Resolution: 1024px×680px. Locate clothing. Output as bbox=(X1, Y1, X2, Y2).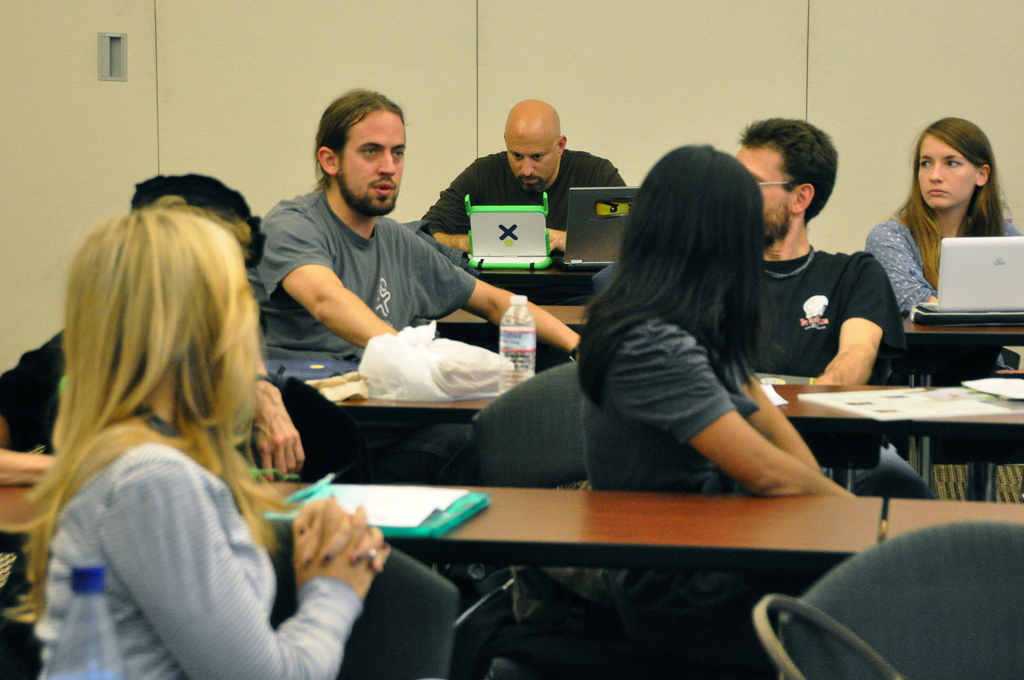
bbox=(580, 257, 760, 505).
